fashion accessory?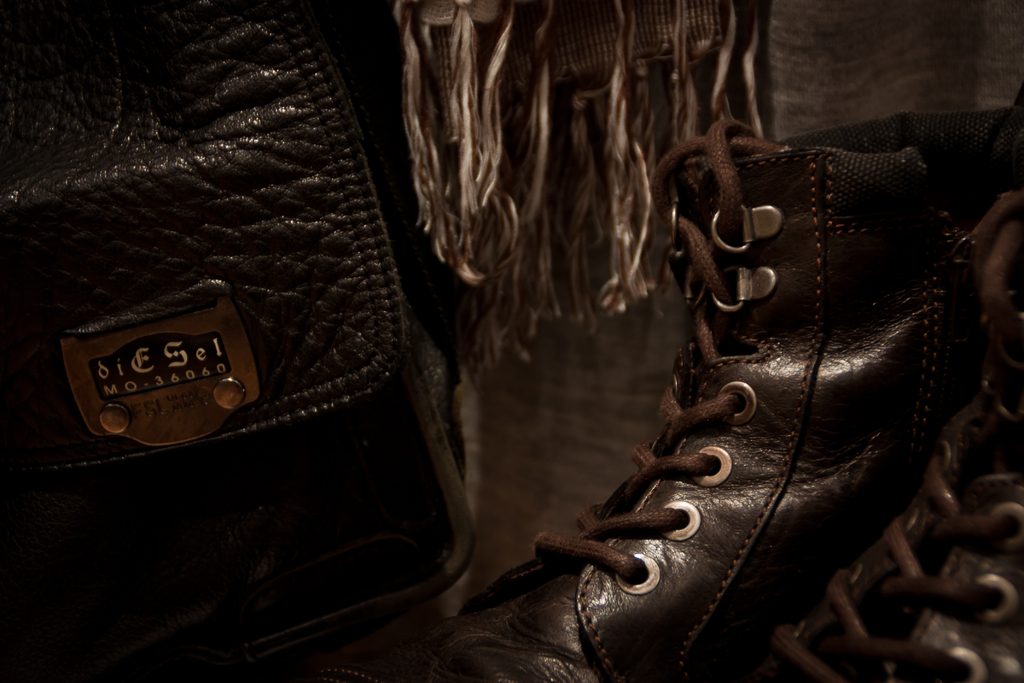
detection(358, 104, 1021, 682)
